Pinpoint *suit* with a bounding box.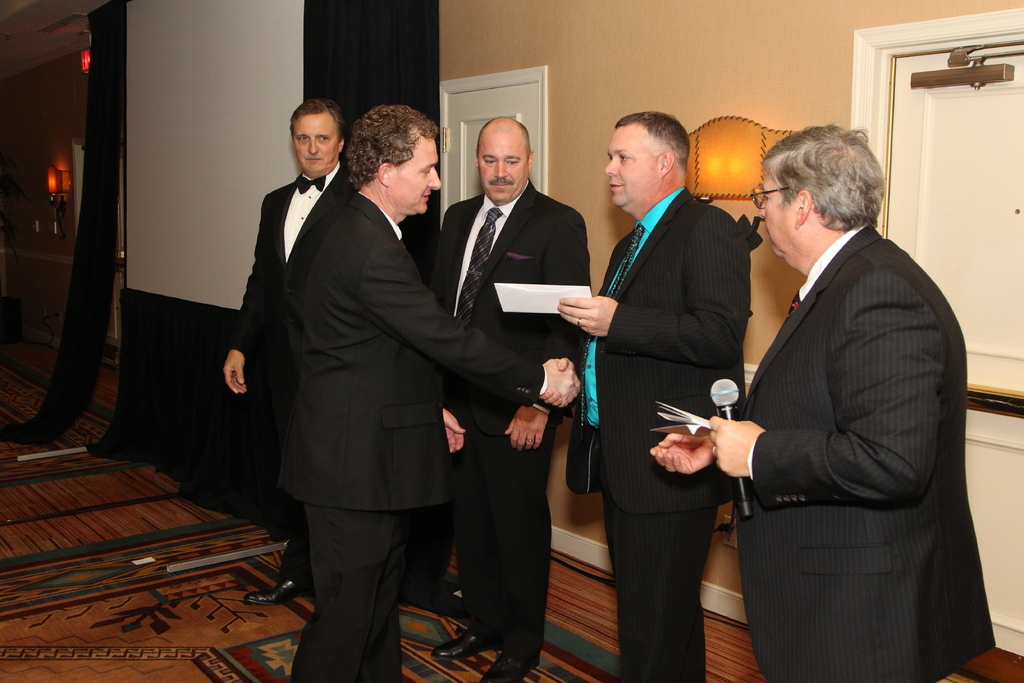
left=429, top=177, right=590, bottom=662.
